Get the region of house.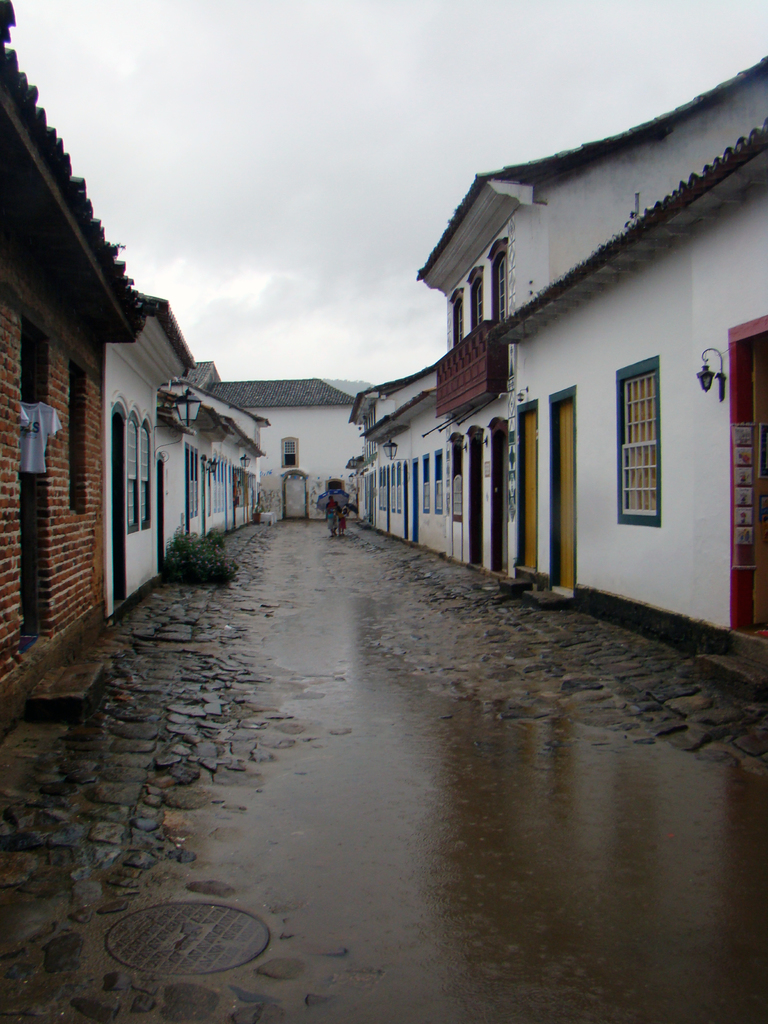
260, 381, 369, 522.
